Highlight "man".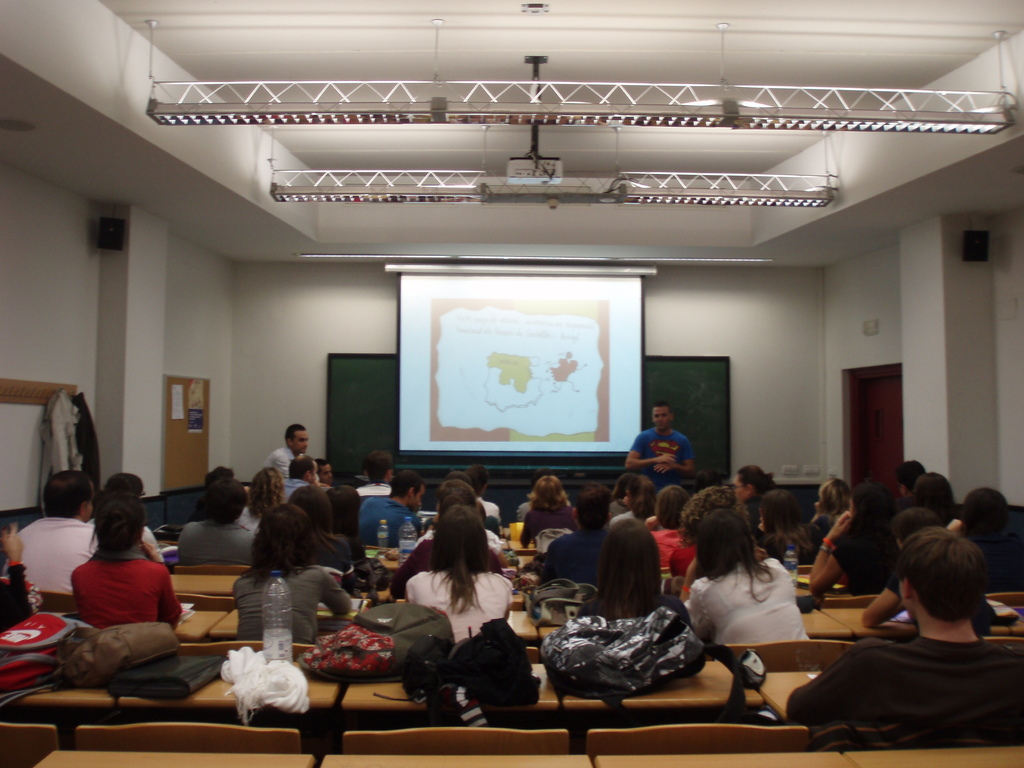
Highlighted region: {"x1": 628, "y1": 400, "x2": 698, "y2": 483}.
